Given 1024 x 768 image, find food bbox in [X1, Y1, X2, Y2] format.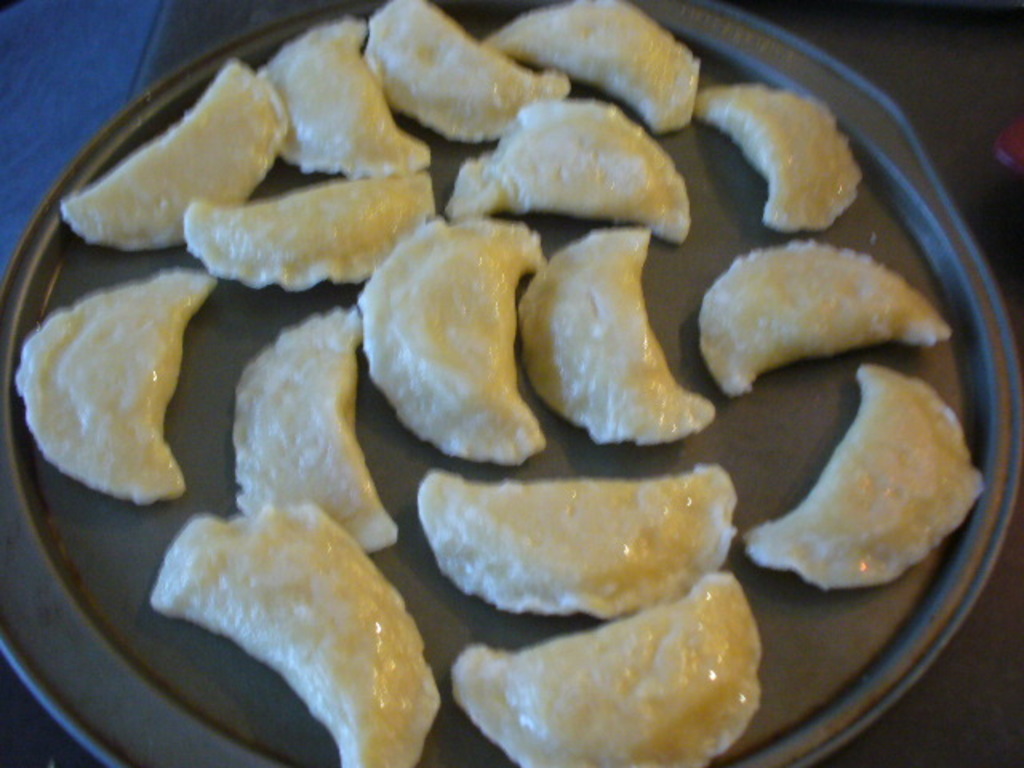
[357, 216, 547, 470].
